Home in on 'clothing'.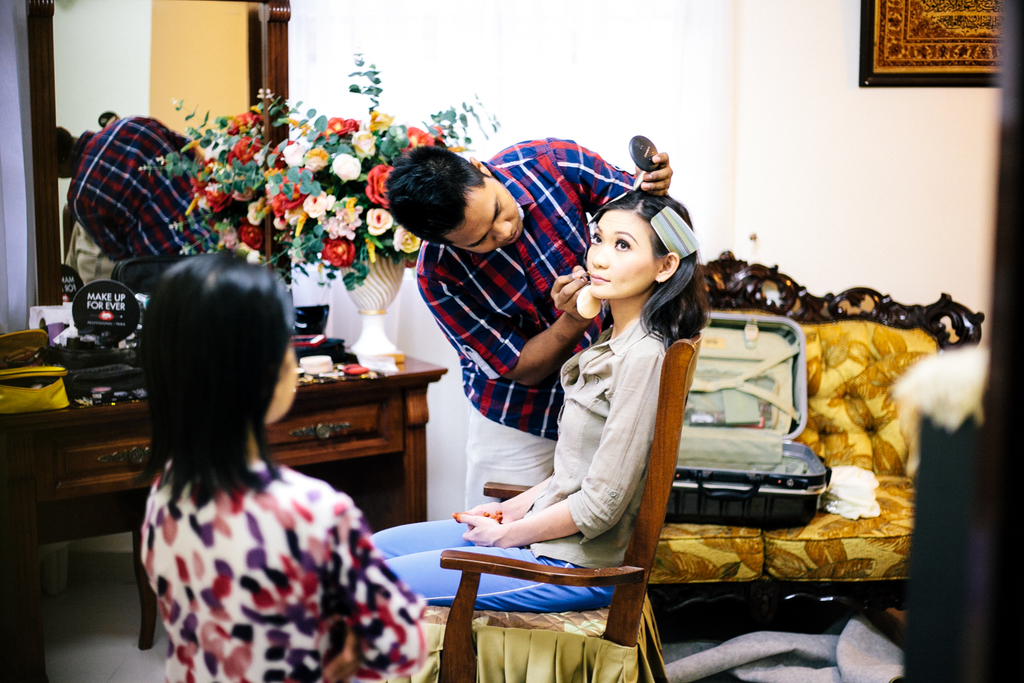
Homed in at region(369, 313, 674, 601).
